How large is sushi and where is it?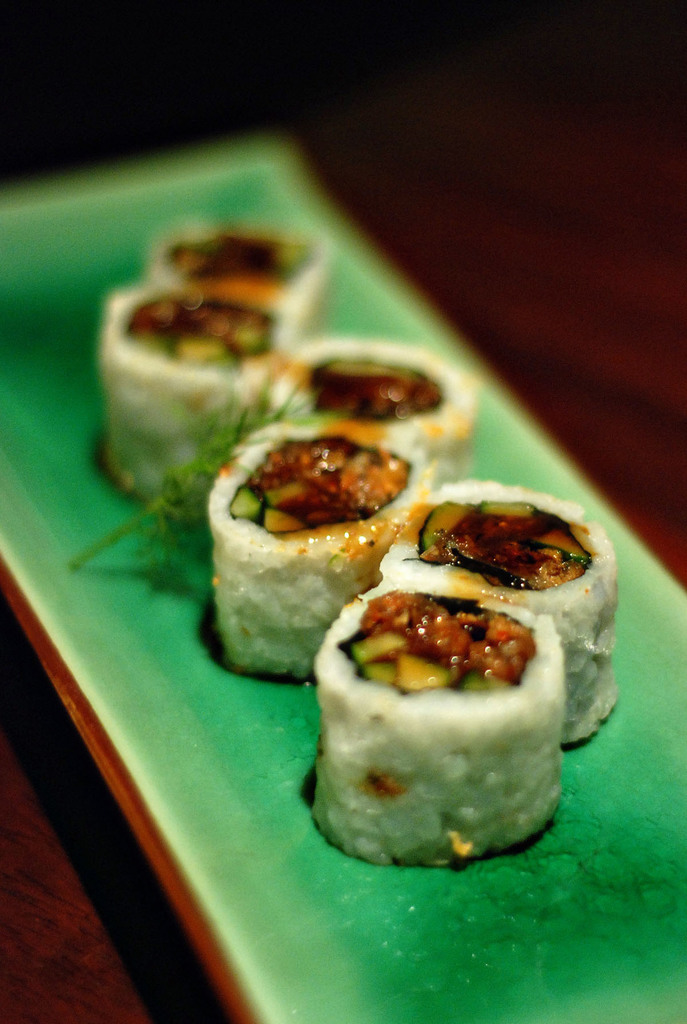
Bounding box: l=200, t=426, r=437, b=689.
